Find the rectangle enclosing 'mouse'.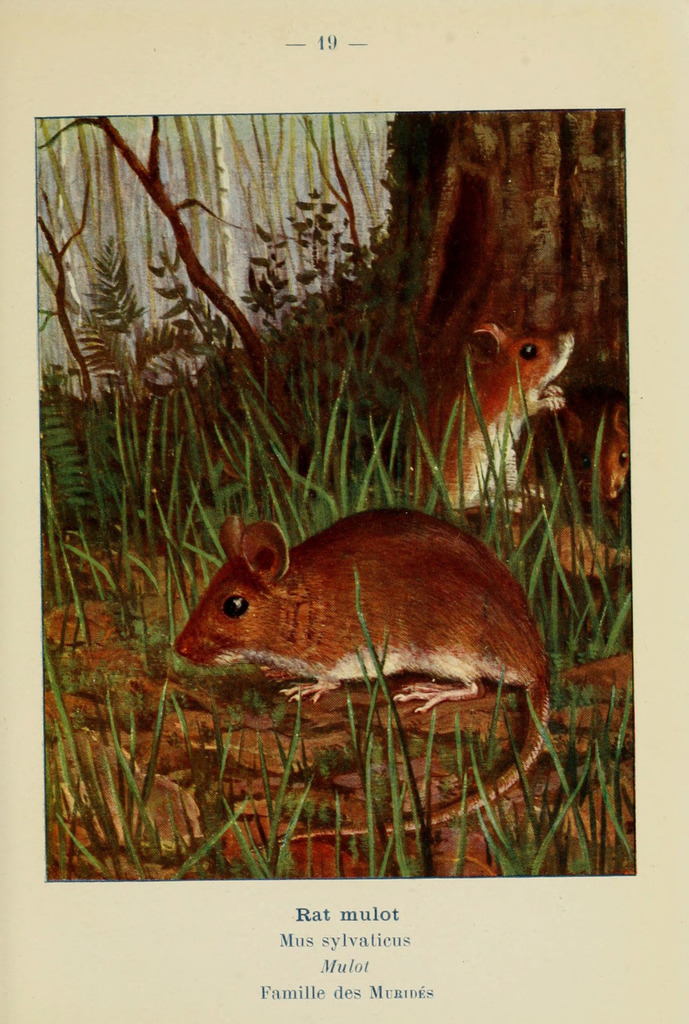
crop(171, 500, 553, 851).
